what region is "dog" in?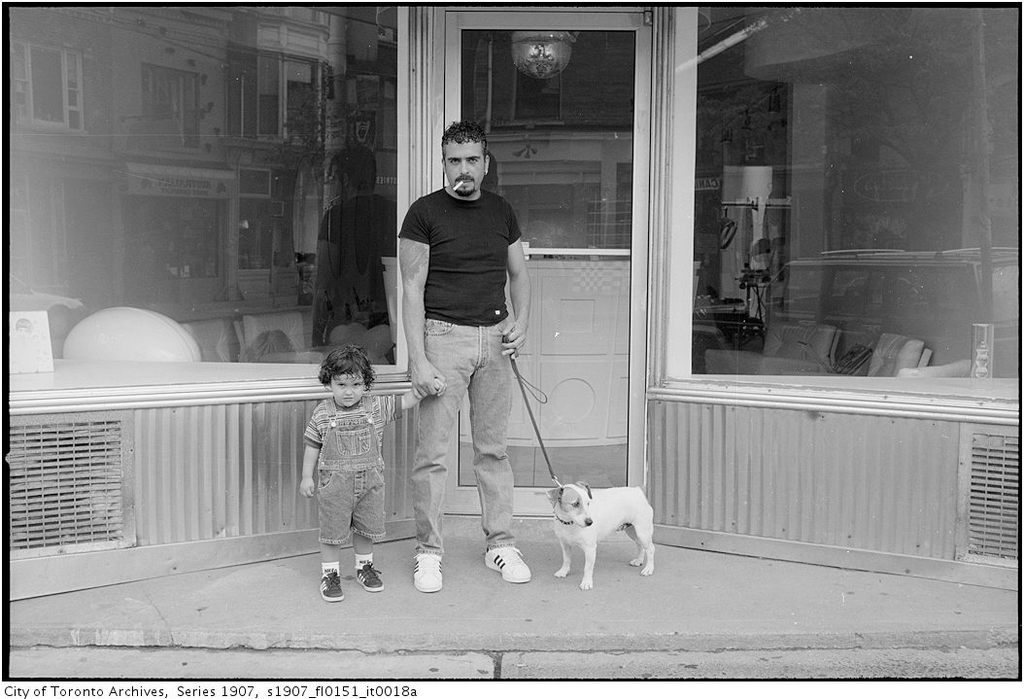
box=[541, 478, 657, 588].
